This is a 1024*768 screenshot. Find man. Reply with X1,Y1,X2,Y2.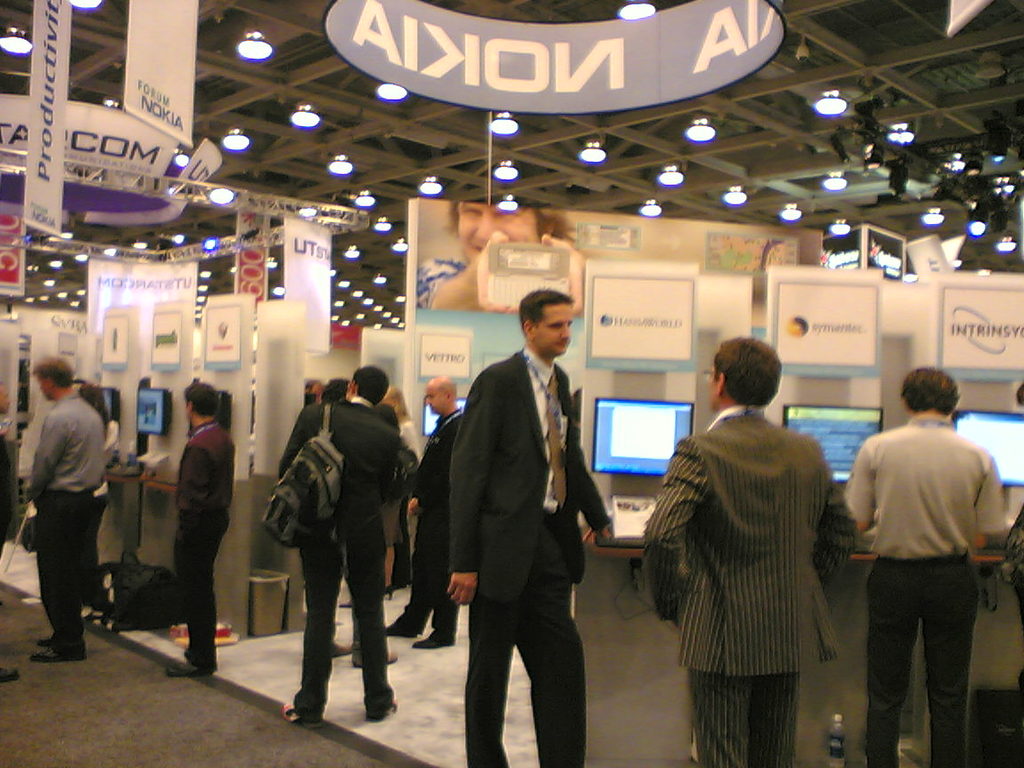
24,356,104,666.
